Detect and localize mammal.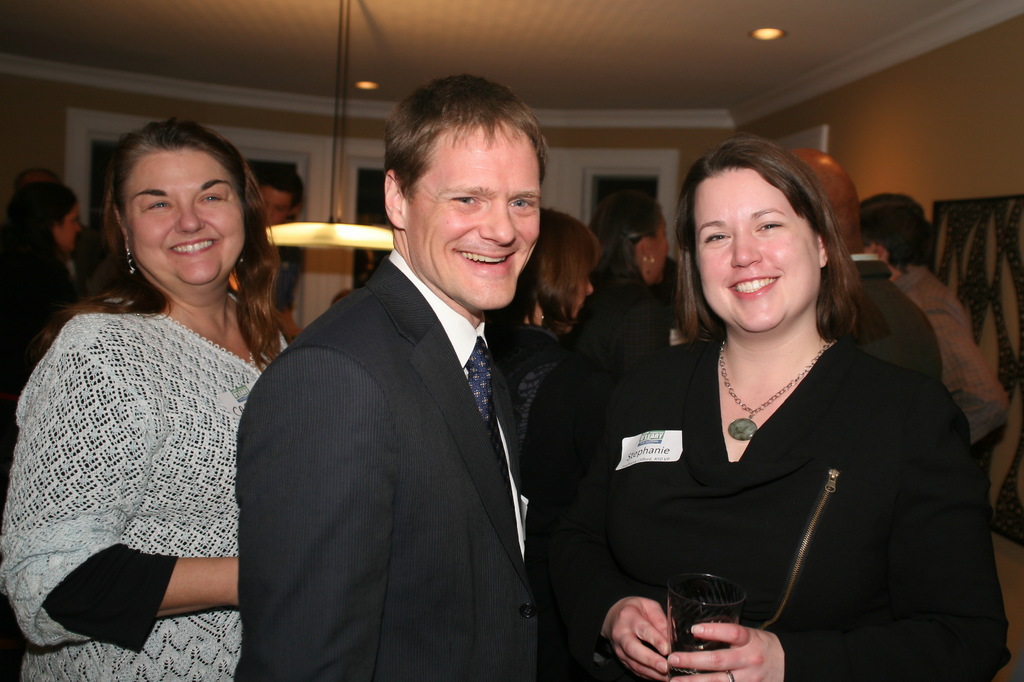
Localized at {"x1": 792, "y1": 144, "x2": 943, "y2": 381}.
